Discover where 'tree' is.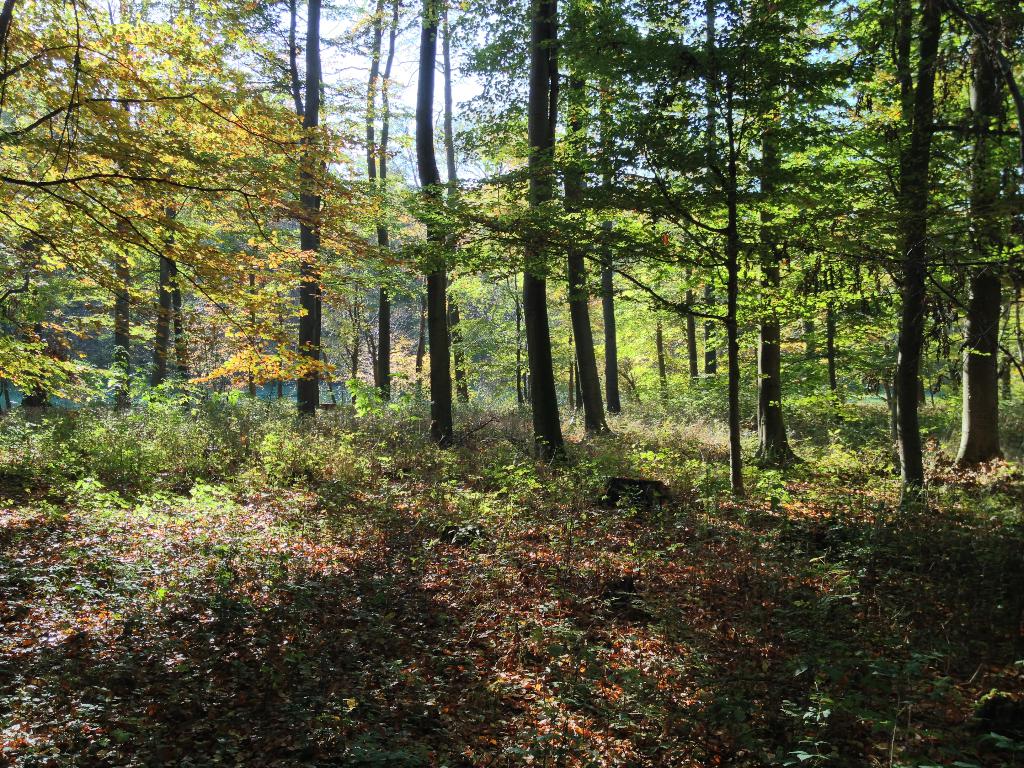
Discovered at {"x1": 428, "y1": 3, "x2": 479, "y2": 393}.
